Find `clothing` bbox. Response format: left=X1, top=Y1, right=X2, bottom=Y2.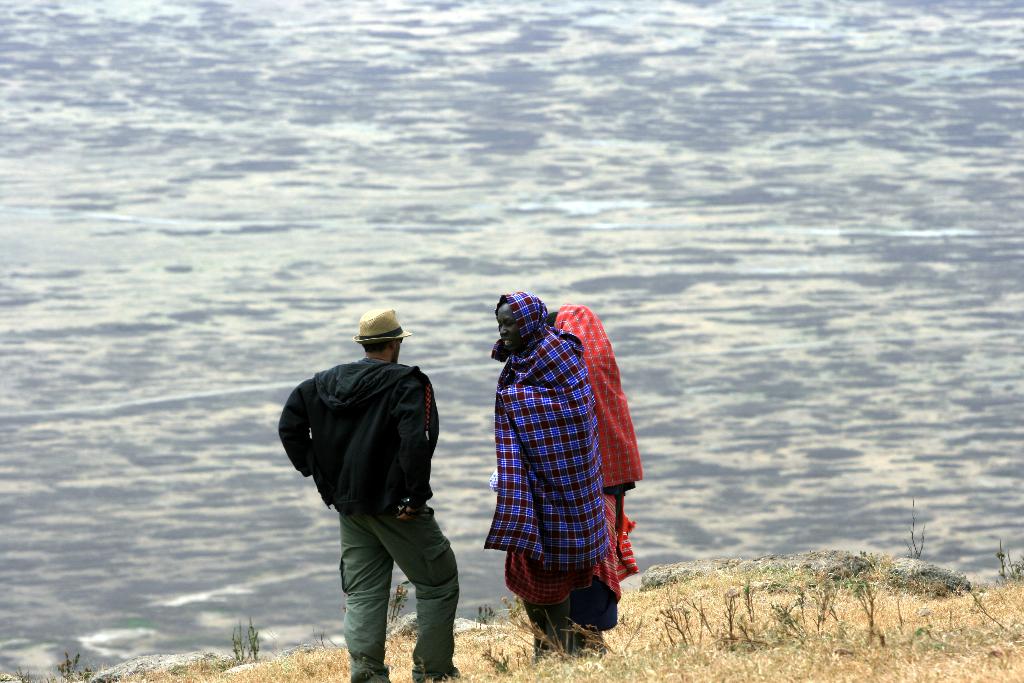
left=481, top=289, right=612, bottom=639.
